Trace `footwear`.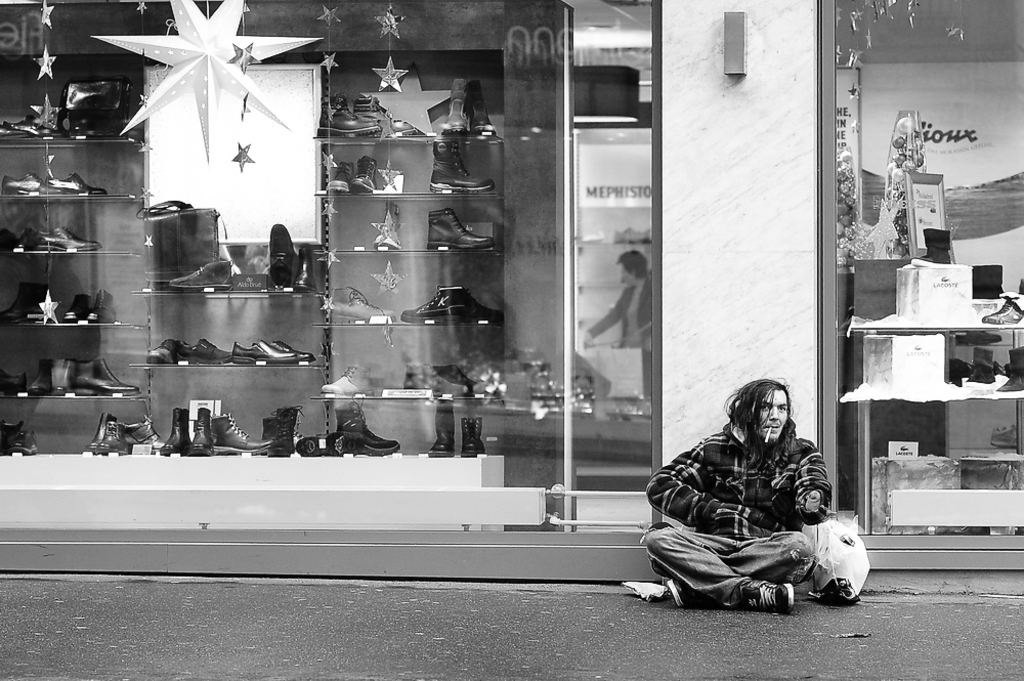
Traced to detection(0, 285, 46, 325).
